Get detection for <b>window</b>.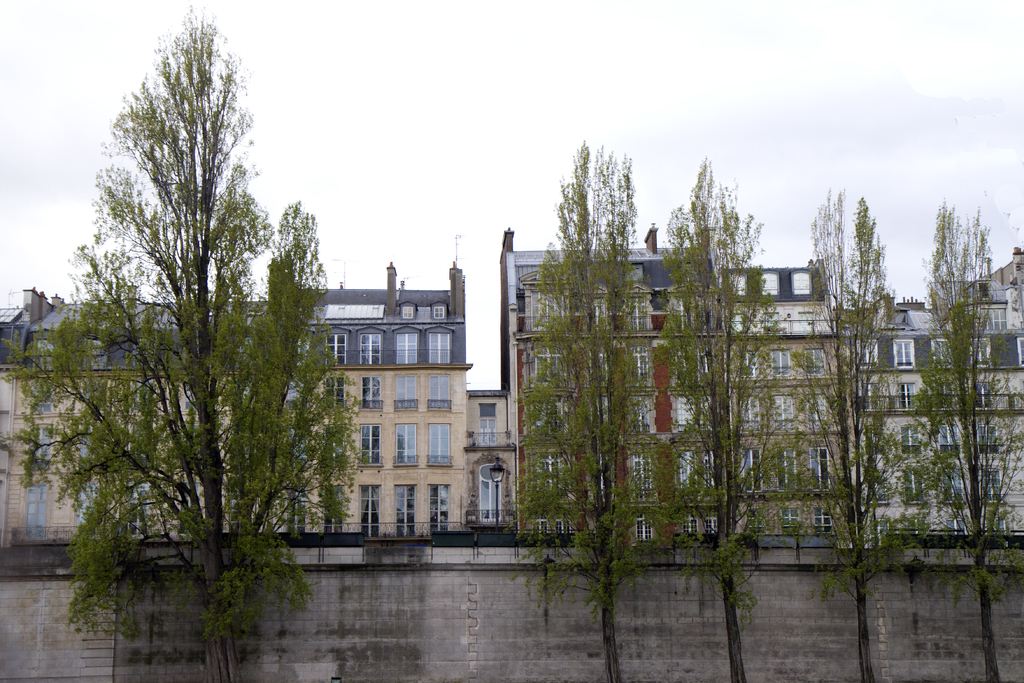
Detection: 772/442/797/488.
